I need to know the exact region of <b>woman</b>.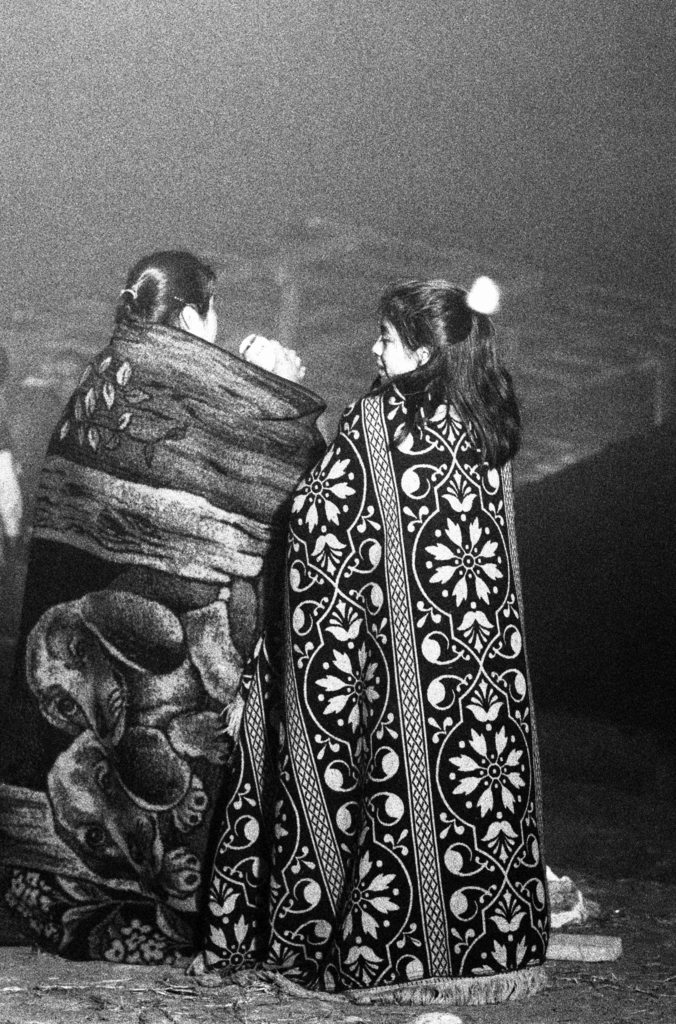
Region: {"left": 35, "top": 254, "right": 329, "bottom": 958}.
